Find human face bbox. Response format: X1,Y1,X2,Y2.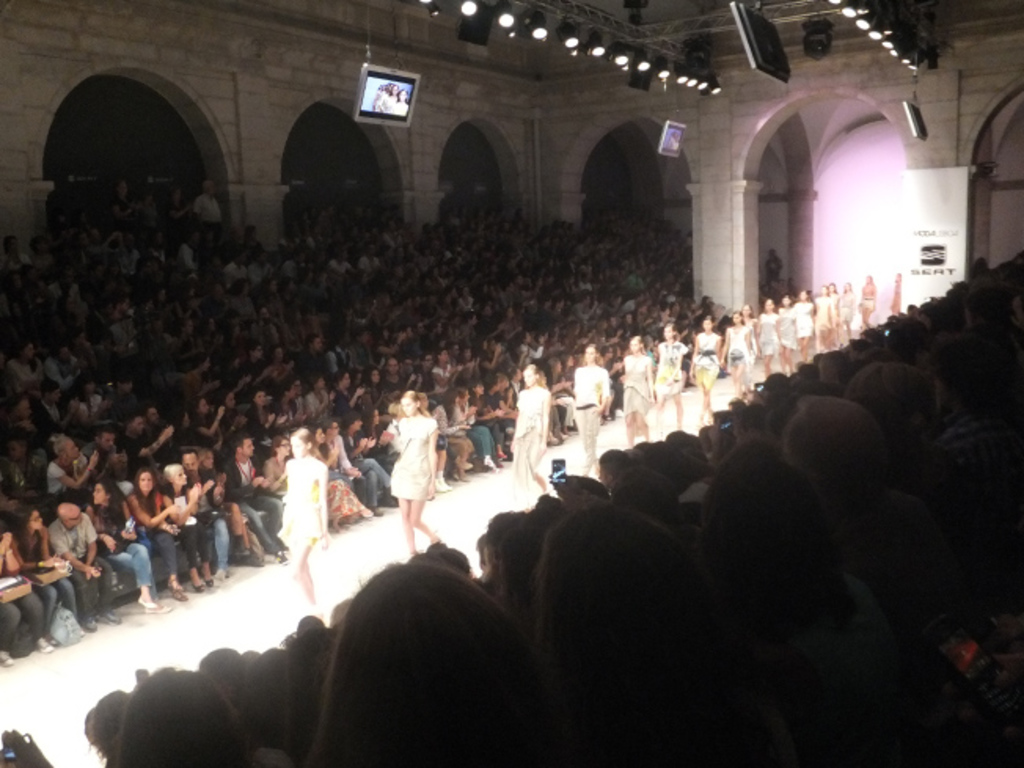
627,338,645,355.
